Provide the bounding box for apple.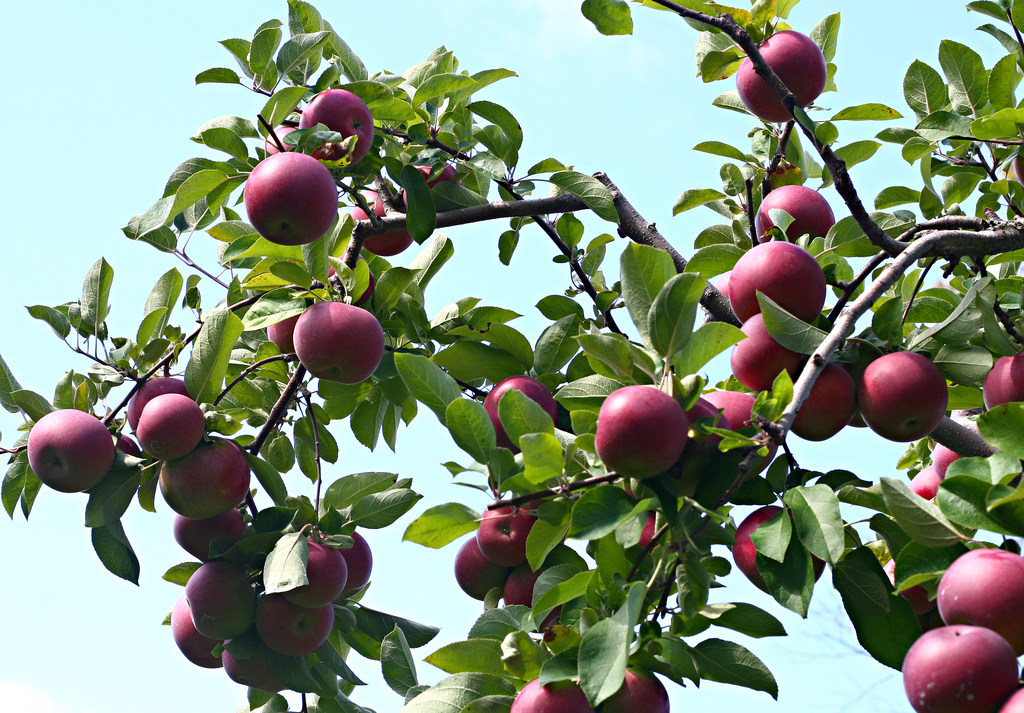
<region>733, 27, 826, 122</region>.
